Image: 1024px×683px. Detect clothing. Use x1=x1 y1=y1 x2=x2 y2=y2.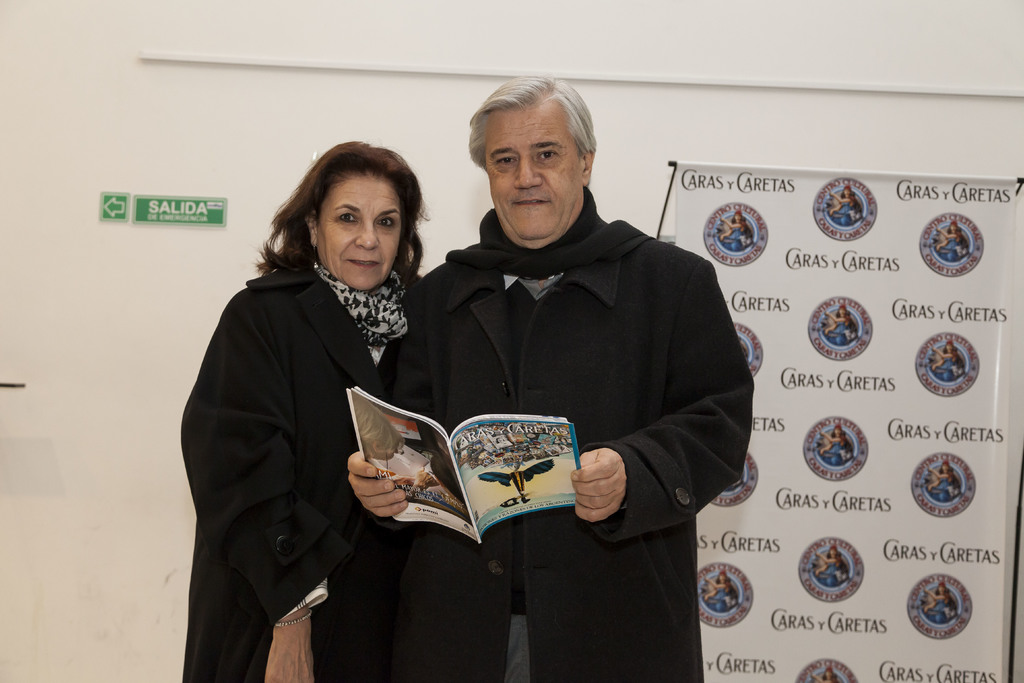
x1=816 y1=431 x2=865 y2=466.
